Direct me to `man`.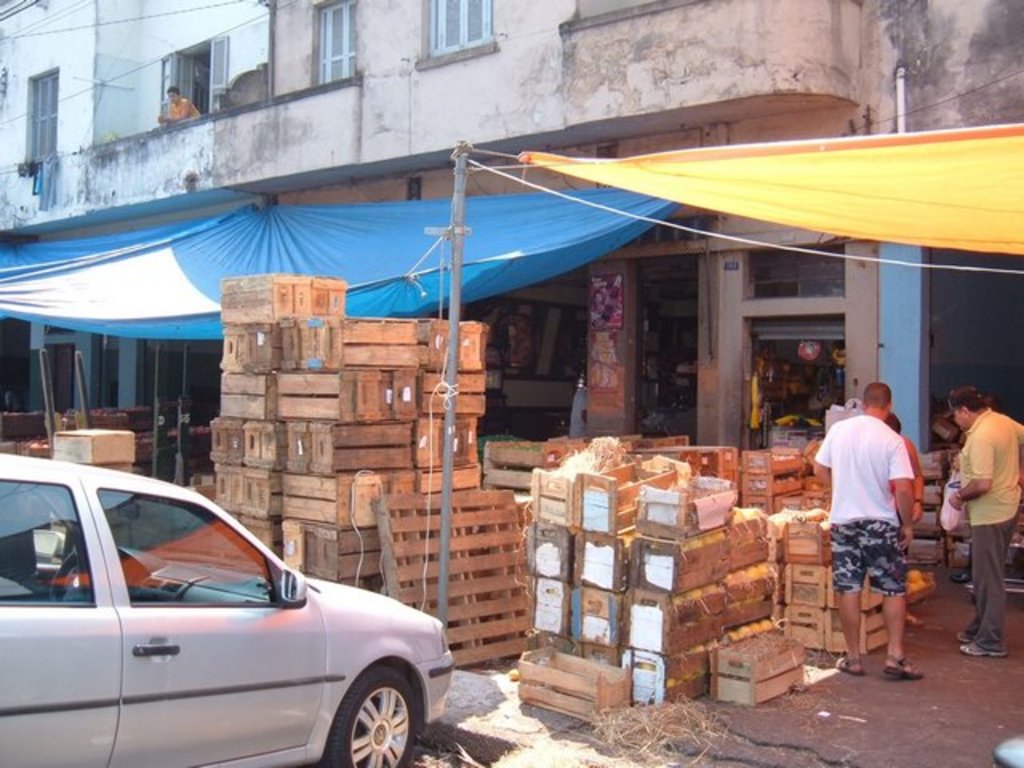
Direction: <bbox>827, 379, 931, 672</bbox>.
